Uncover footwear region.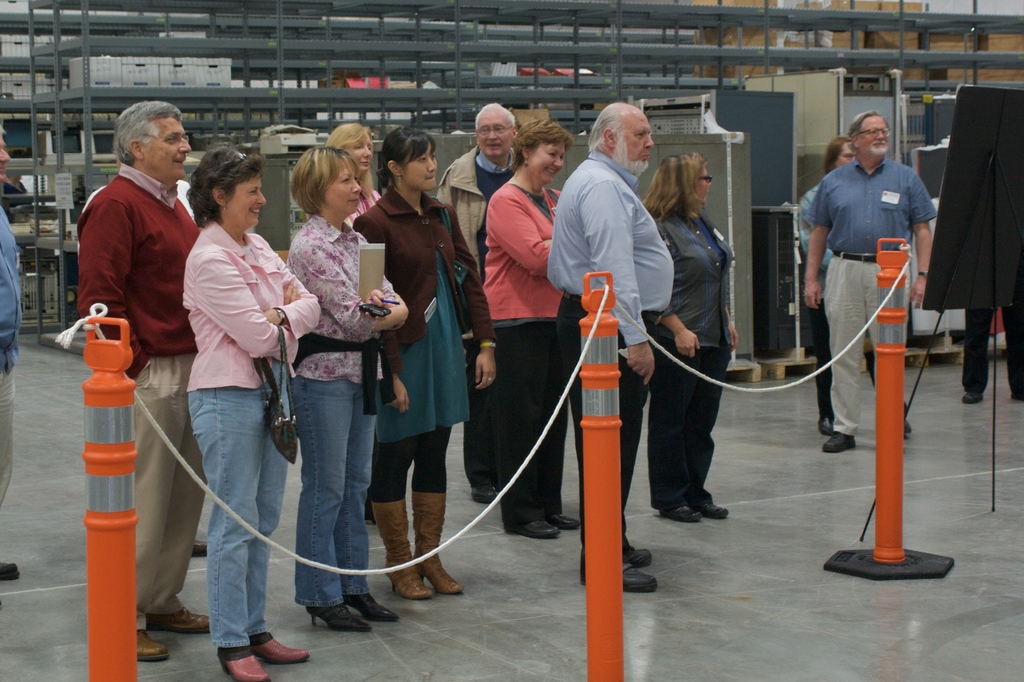
Uncovered: <box>818,417,837,436</box>.
